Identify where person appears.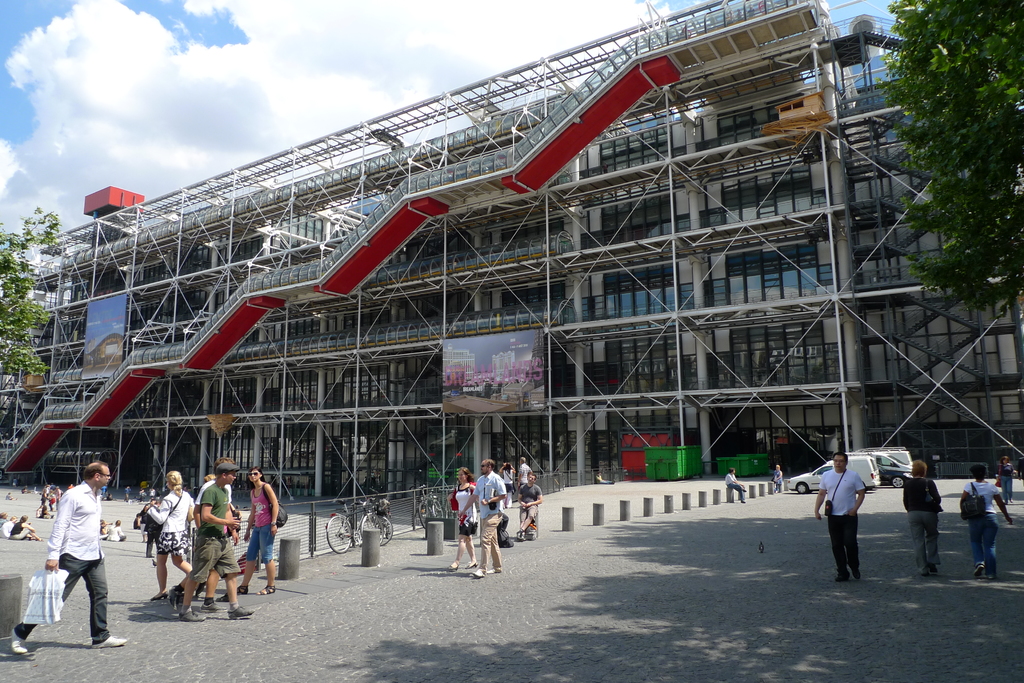
Appears at box=[100, 520, 109, 539].
